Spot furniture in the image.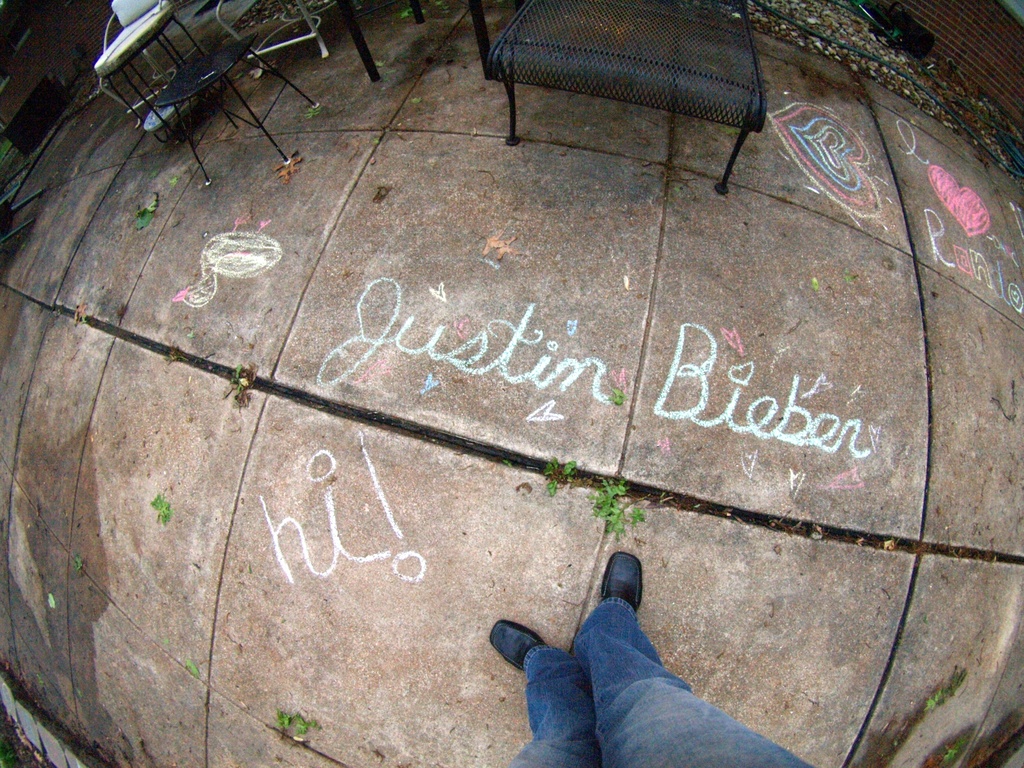
furniture found at x1=335 y1=0 x2=524 y2=79.
